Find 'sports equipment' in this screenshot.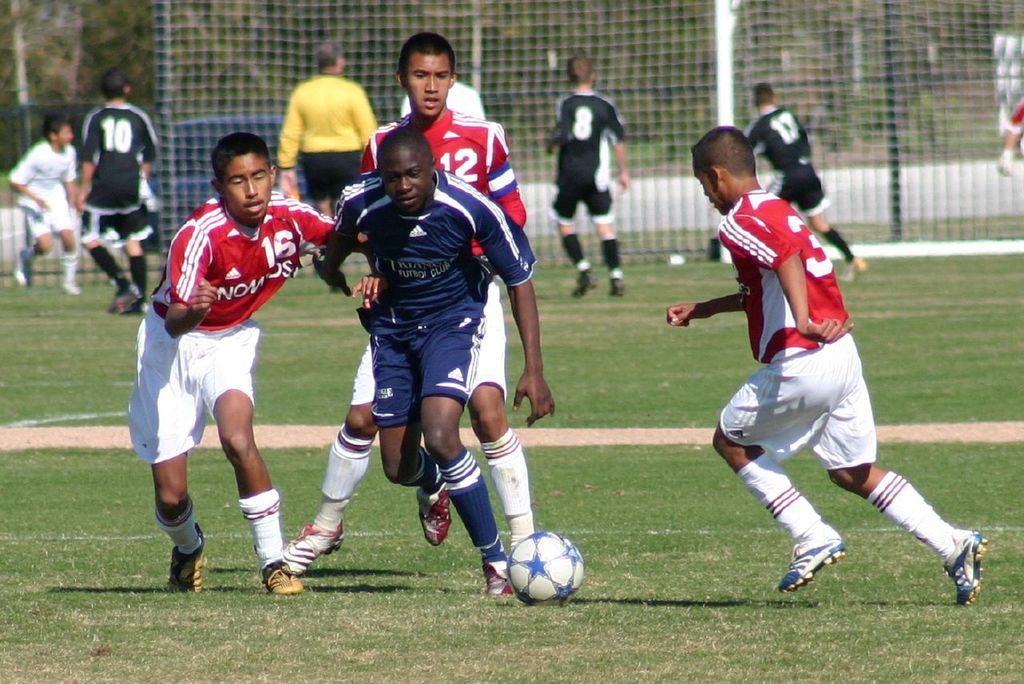
The bounding box for 'sports equipment' is <box>946,532,987,604</box>.
